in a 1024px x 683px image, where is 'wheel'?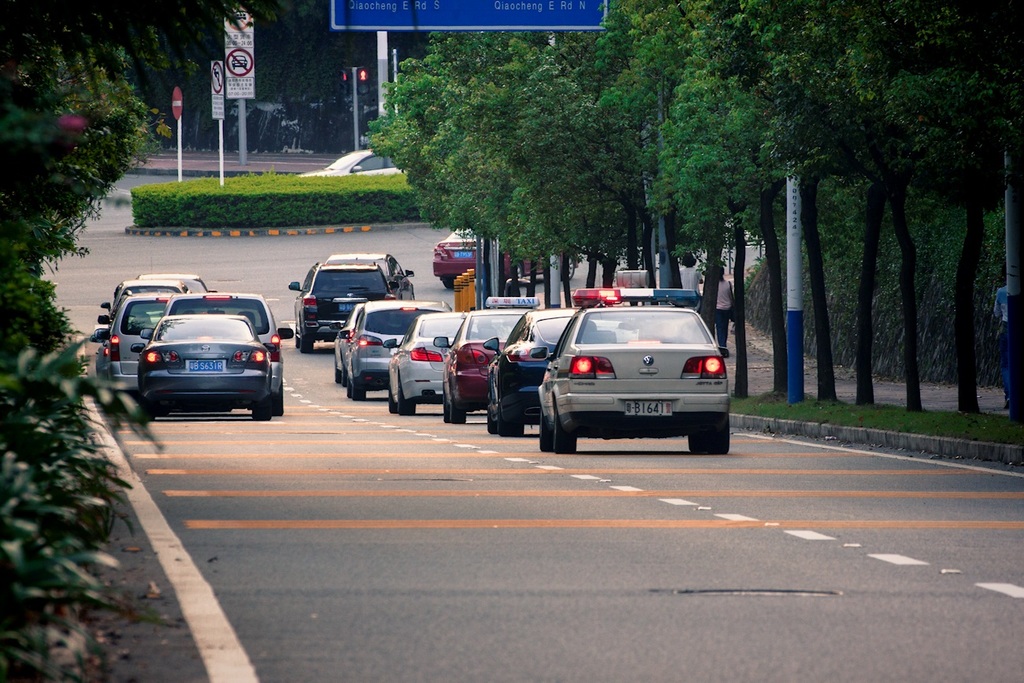
locate(295, 326, 301, 350).
